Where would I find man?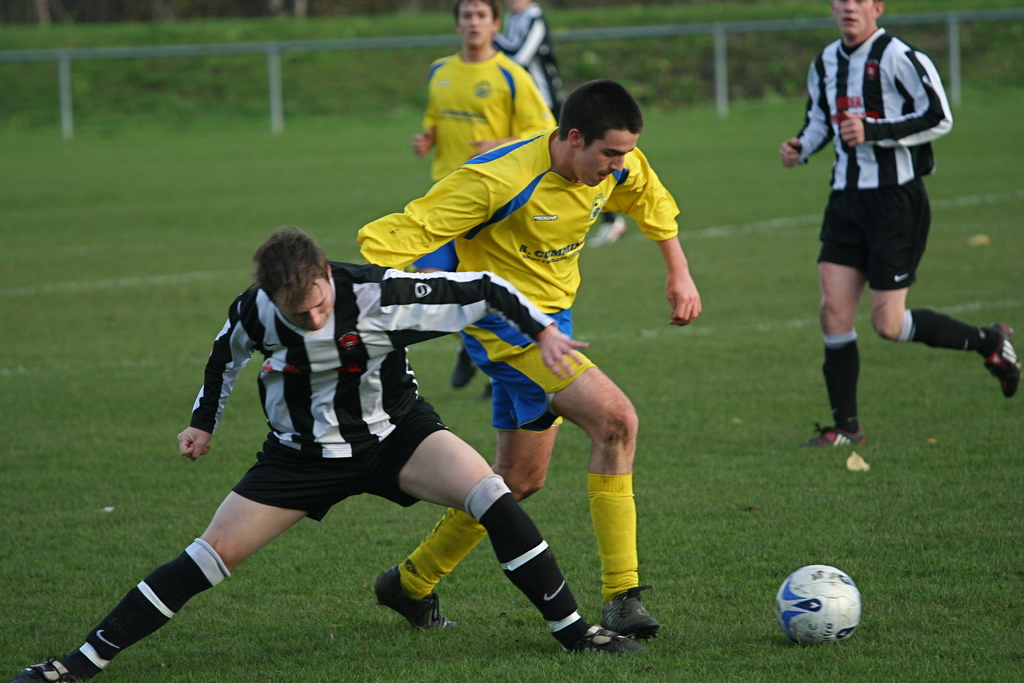
At <region>785, 0, 961, 465</region>.
